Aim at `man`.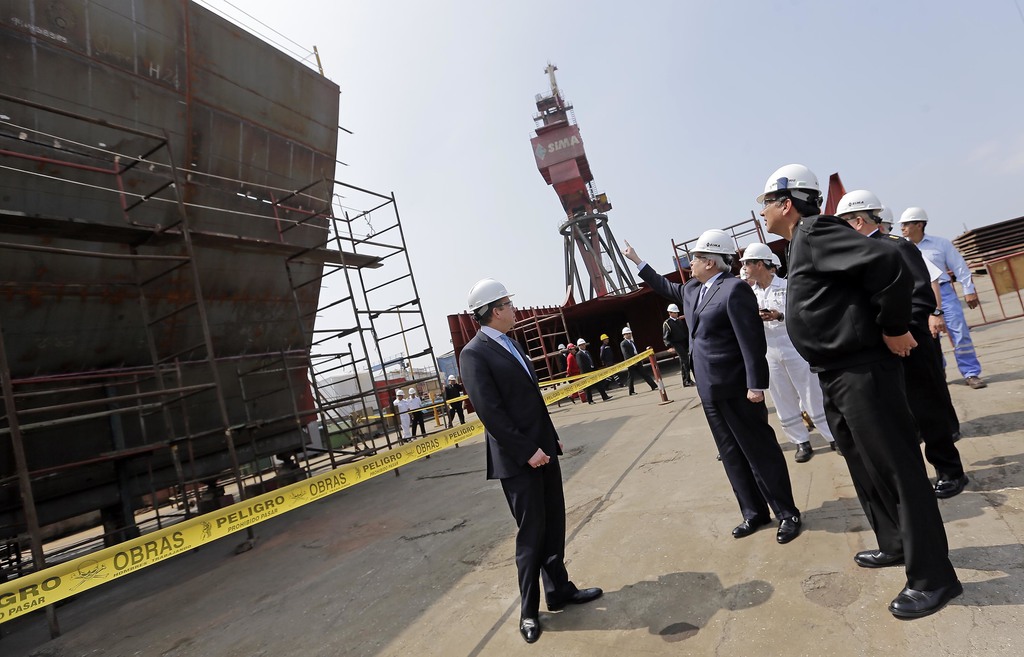
Aimed at bbox=(618, 216, 796, 539).
